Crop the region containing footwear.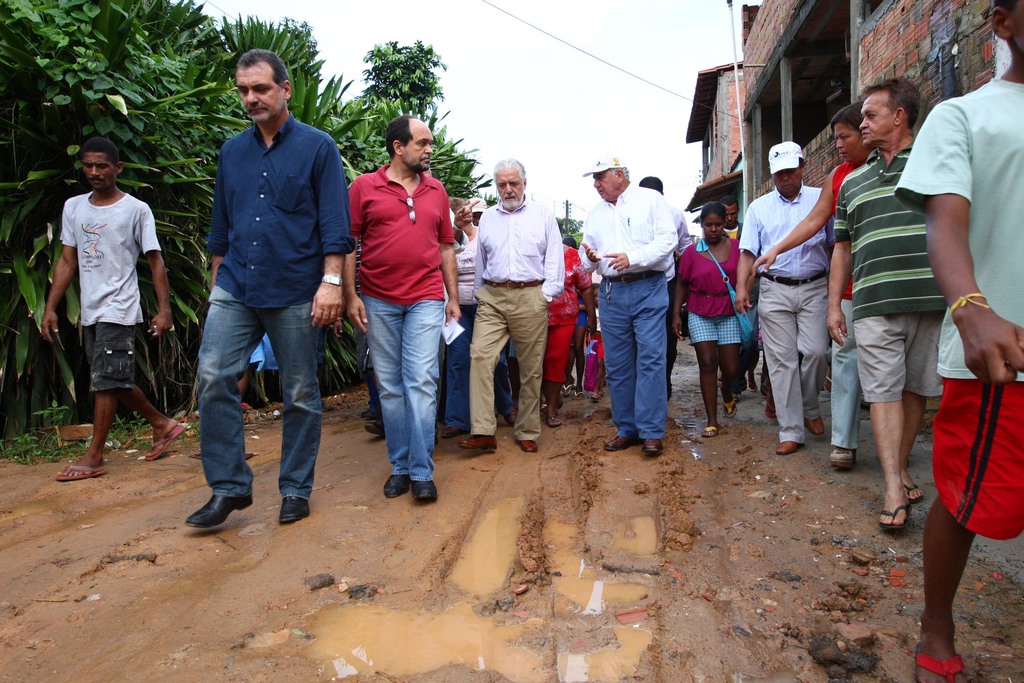
Crop region: box(589, 394, 600, 403).
